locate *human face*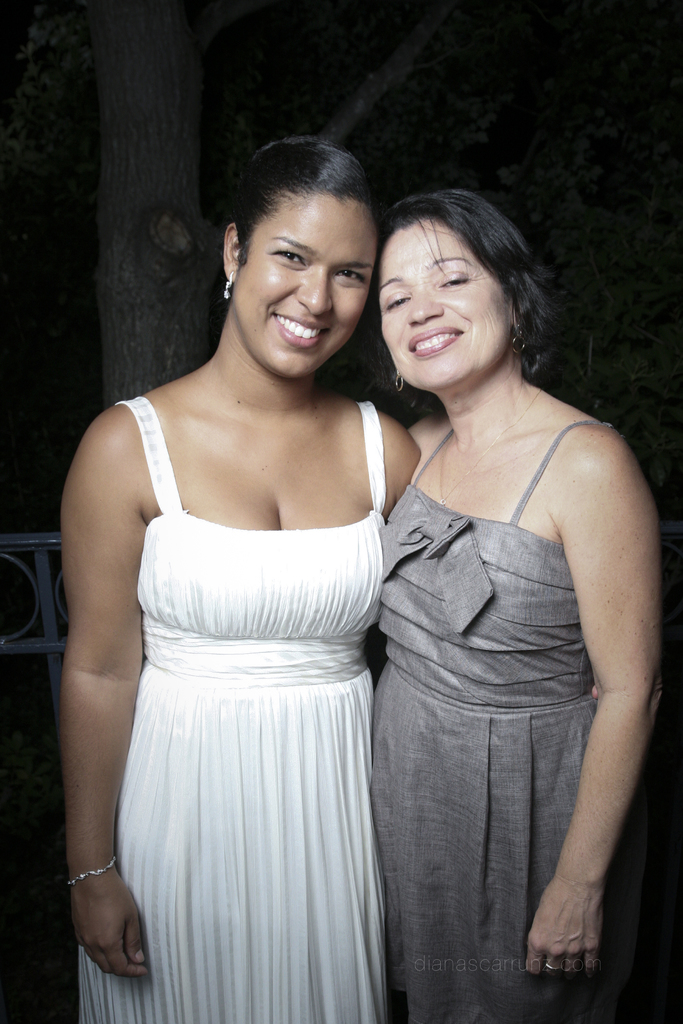
232,189,381,376
